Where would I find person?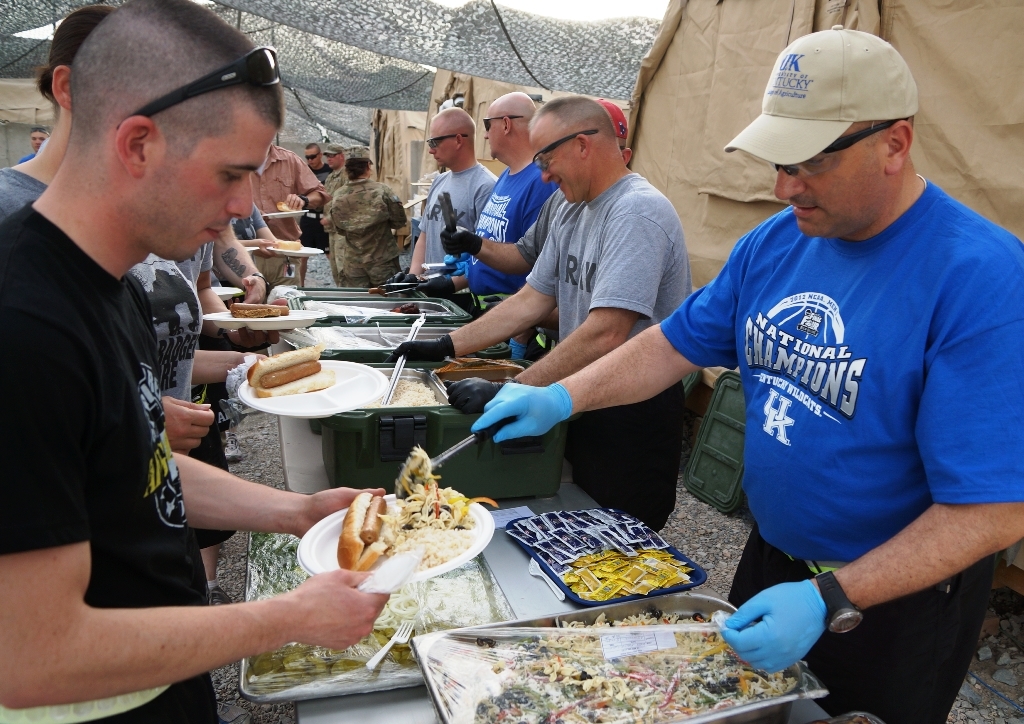
At [179, 218, 269, 330].
